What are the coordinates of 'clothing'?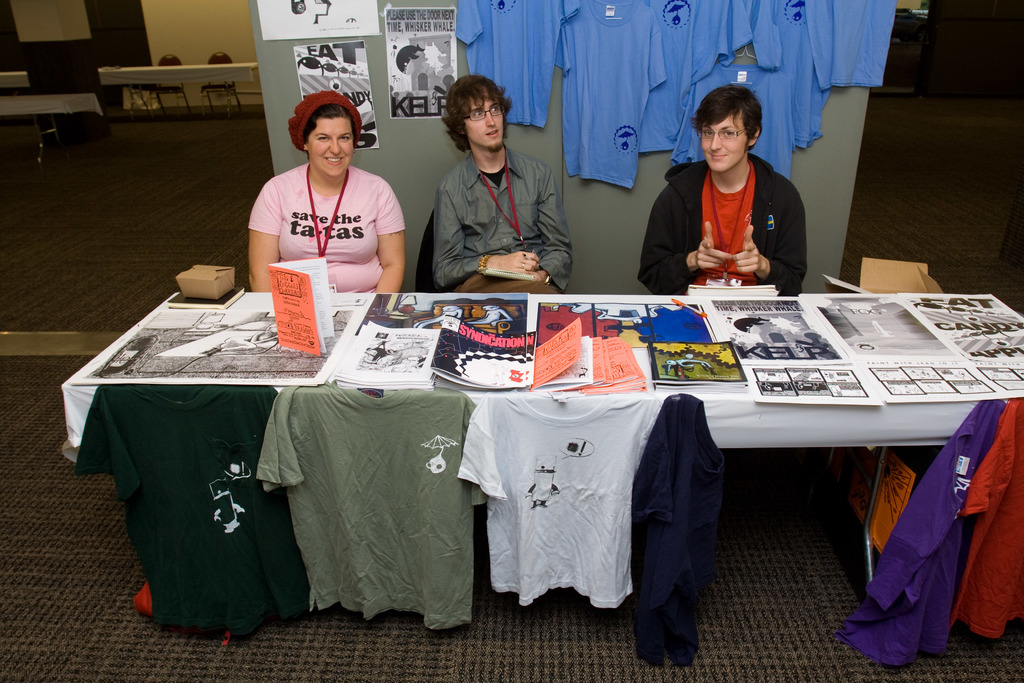
451,0,585,131.
